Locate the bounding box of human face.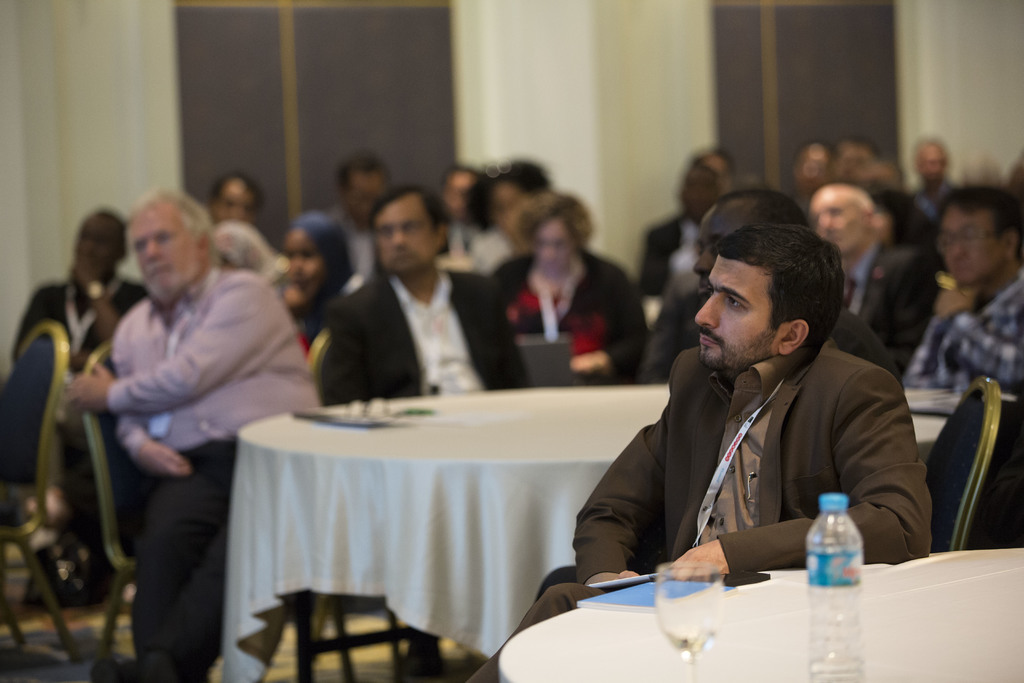
Bounding box: bbox=(872, 205, 894, 238).
